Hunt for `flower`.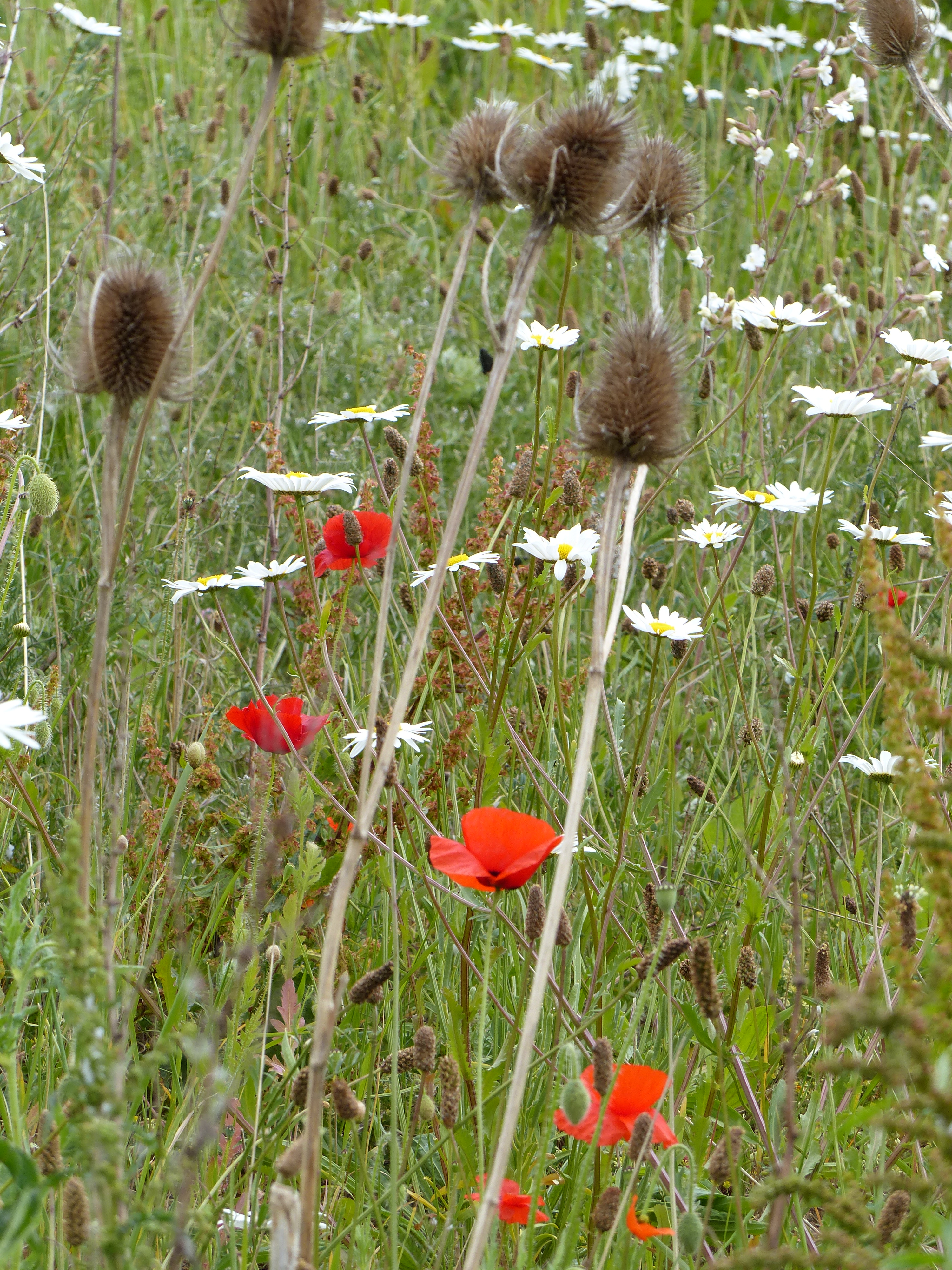
Hunted down at bbox=[235, 96, 259, 104].
